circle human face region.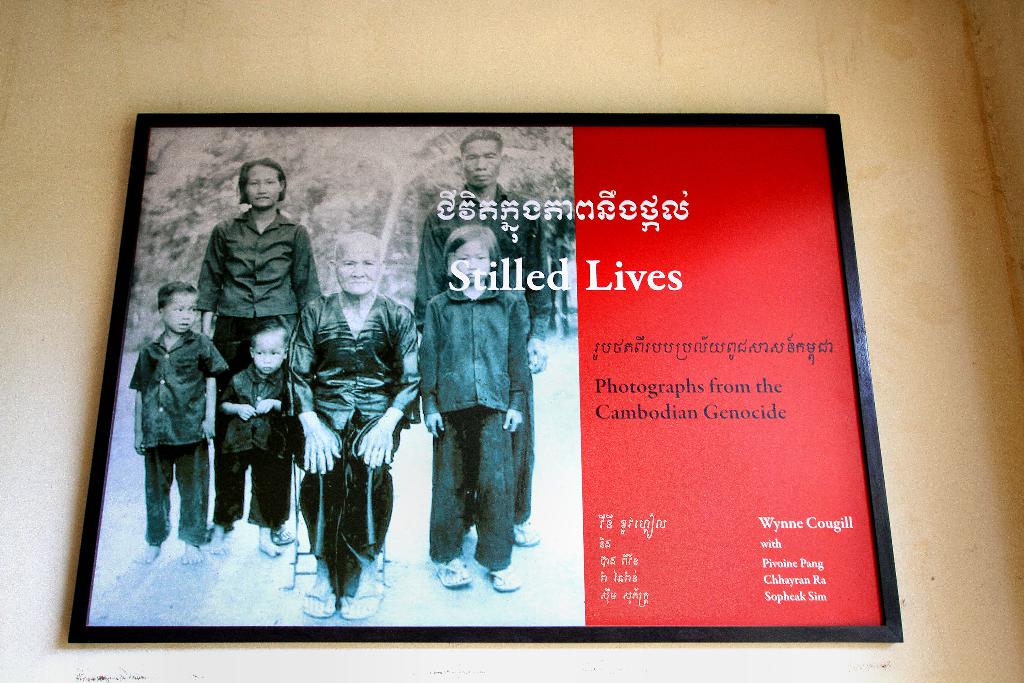
Region: rect(254, 327, 285, 374).
